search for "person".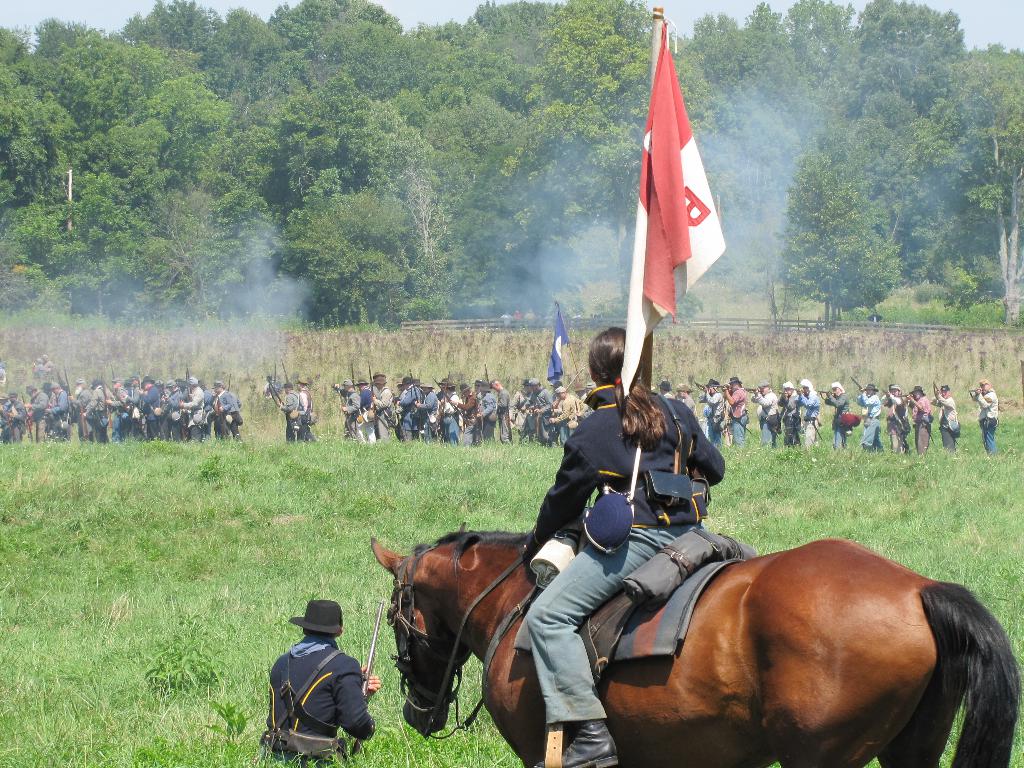
Found at pyautogui.locateOnScreen(930, 384, 958, 450).
